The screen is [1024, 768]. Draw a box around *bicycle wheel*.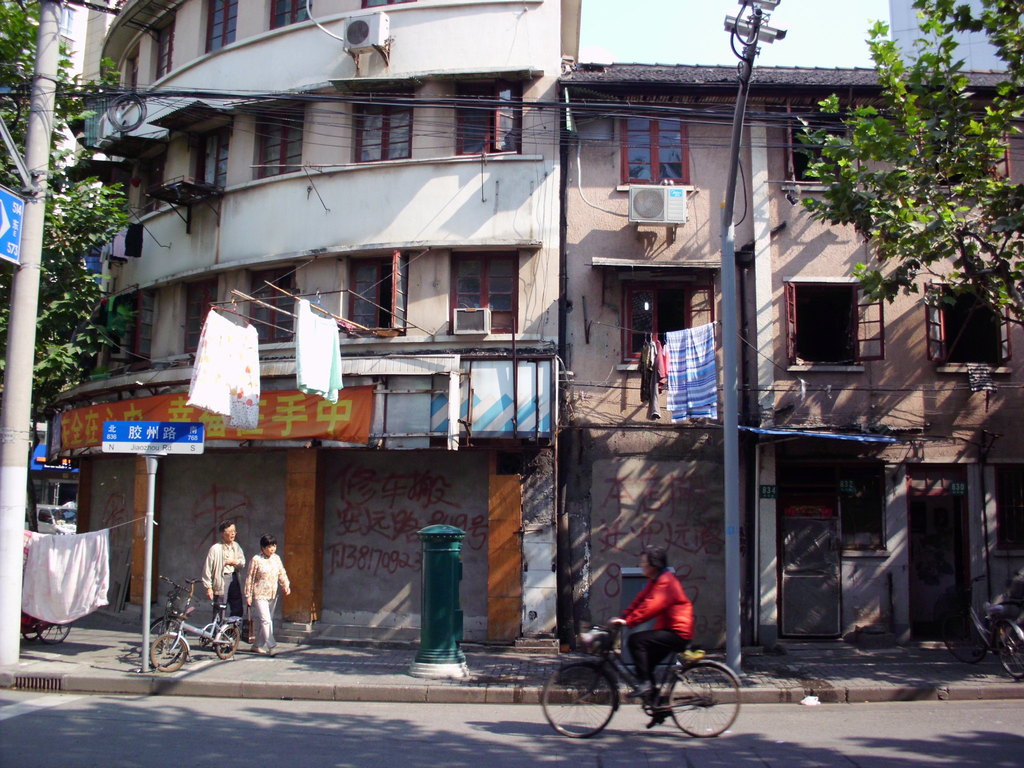
(941, 618, 991, 665).
